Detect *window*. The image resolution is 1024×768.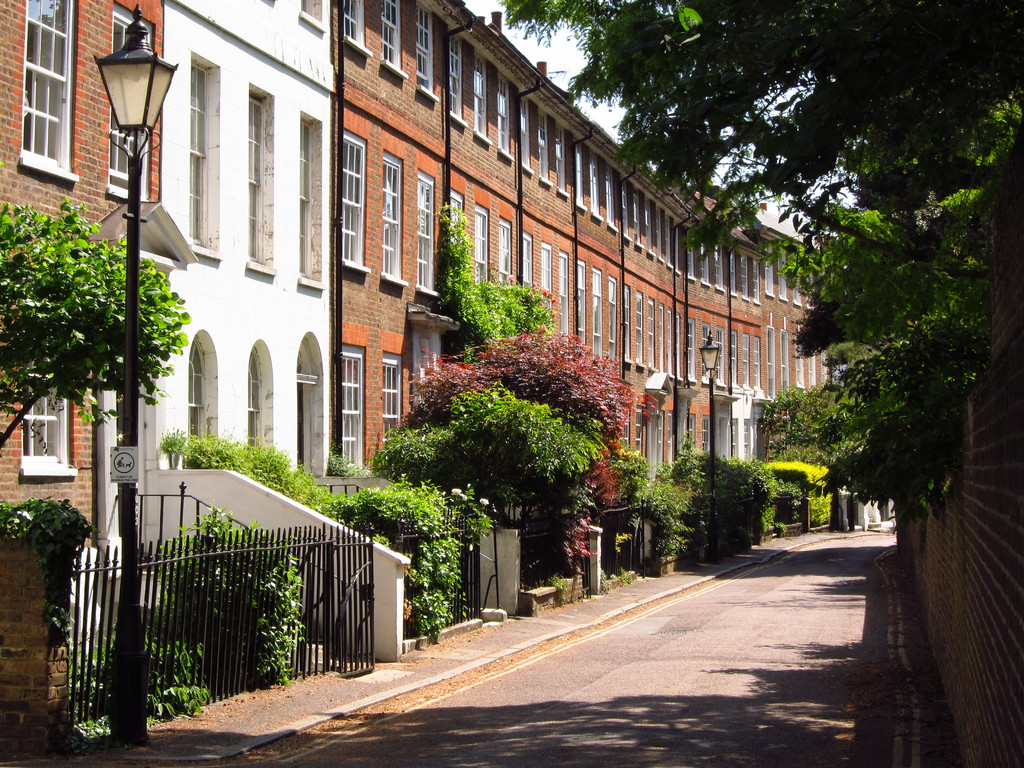
(x1=378, y1=150, x2=406, y2=282).
